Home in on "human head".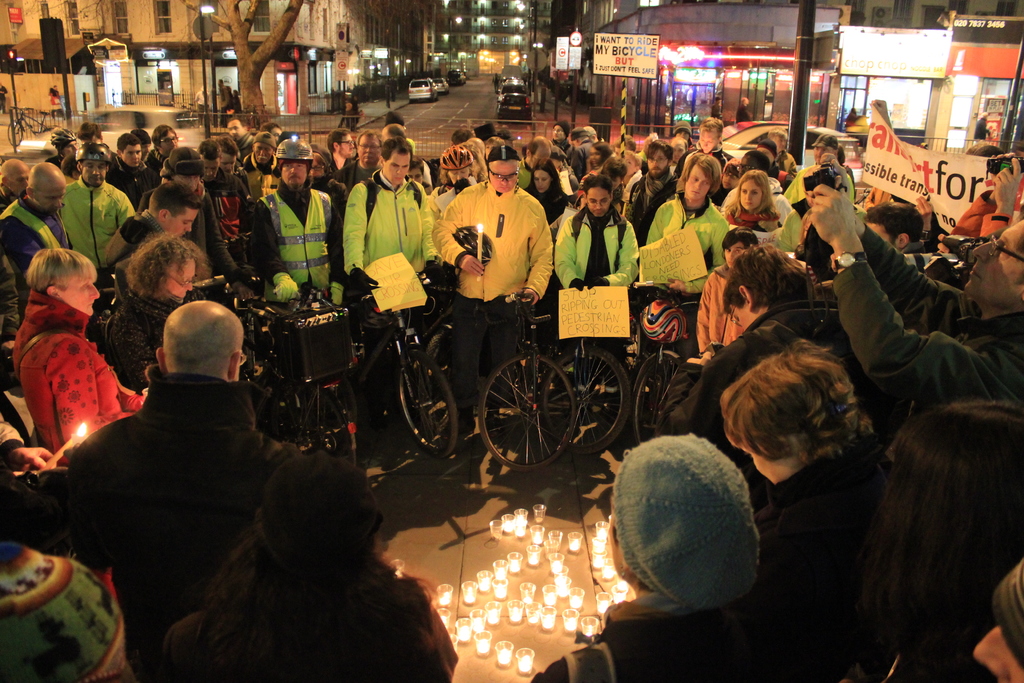
Homed in at 24 160 68 219.
